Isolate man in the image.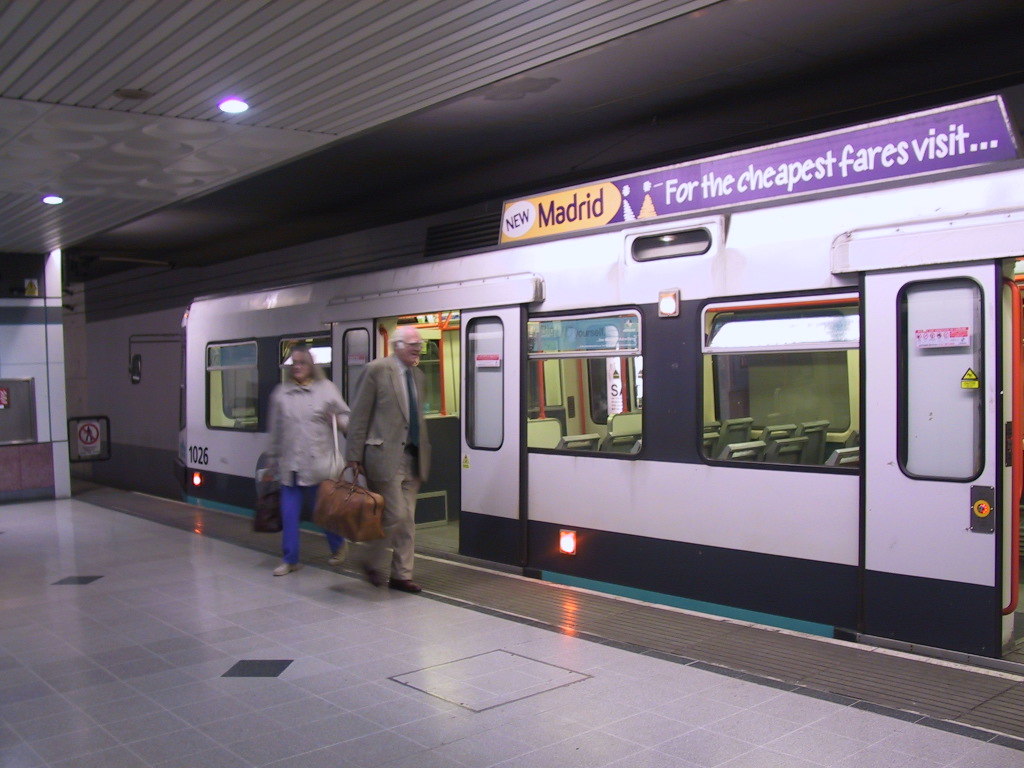
Isolated region: (x1=343, y1=322, x2=432, y2=596).
